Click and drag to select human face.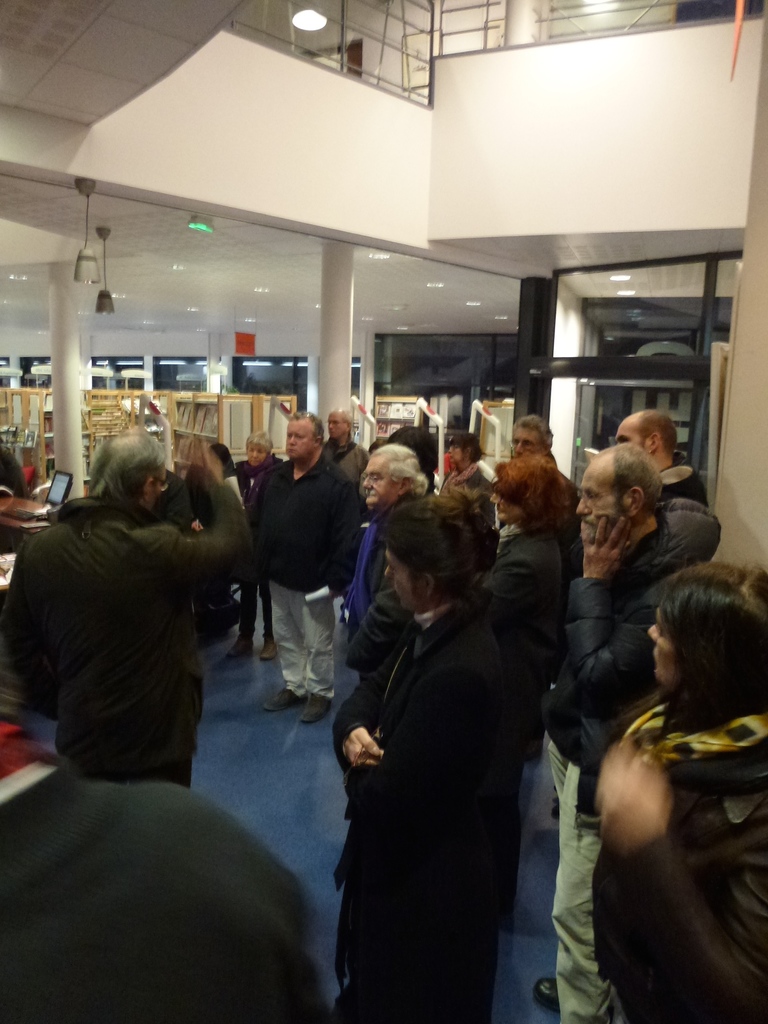
Selection: bbox=(513, 428, 536, 456).
